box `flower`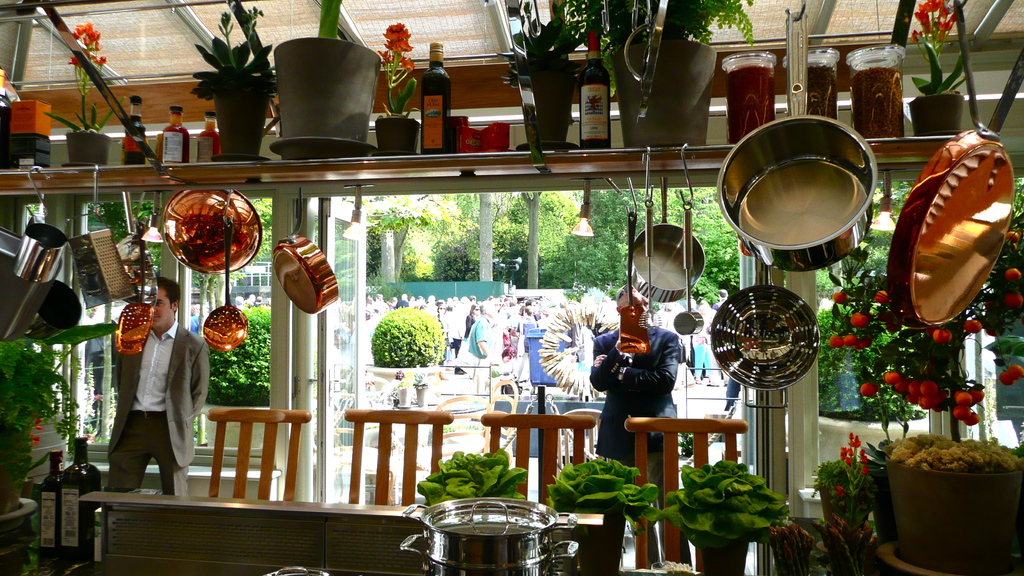
[x1=22, y1=434, x2=37, y2=451]
